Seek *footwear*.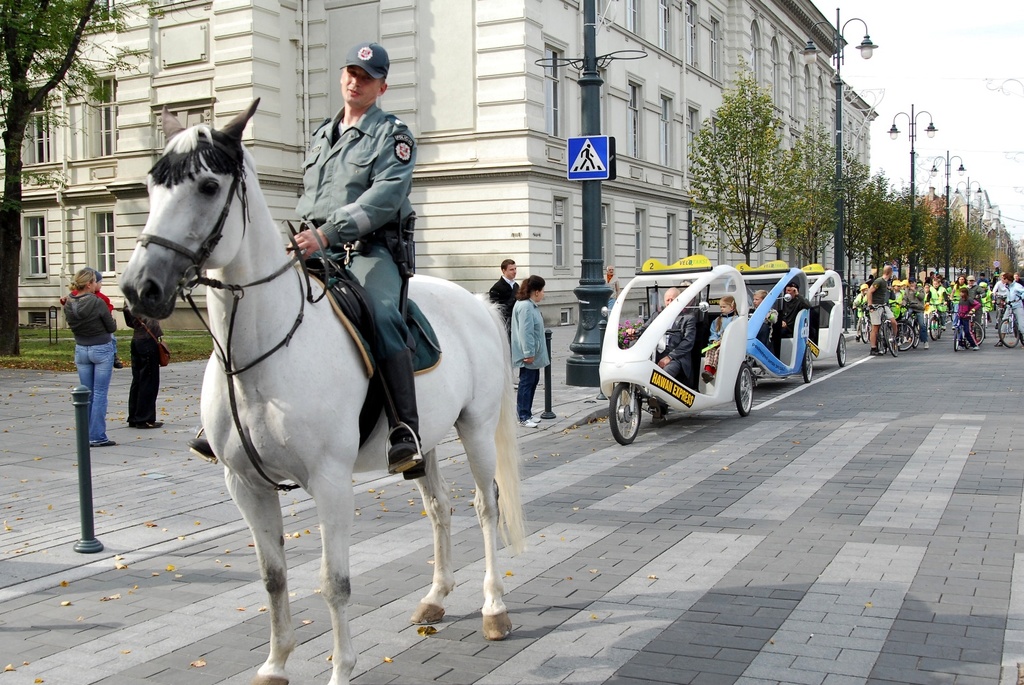
select_region(517, 419, 535, 425).
